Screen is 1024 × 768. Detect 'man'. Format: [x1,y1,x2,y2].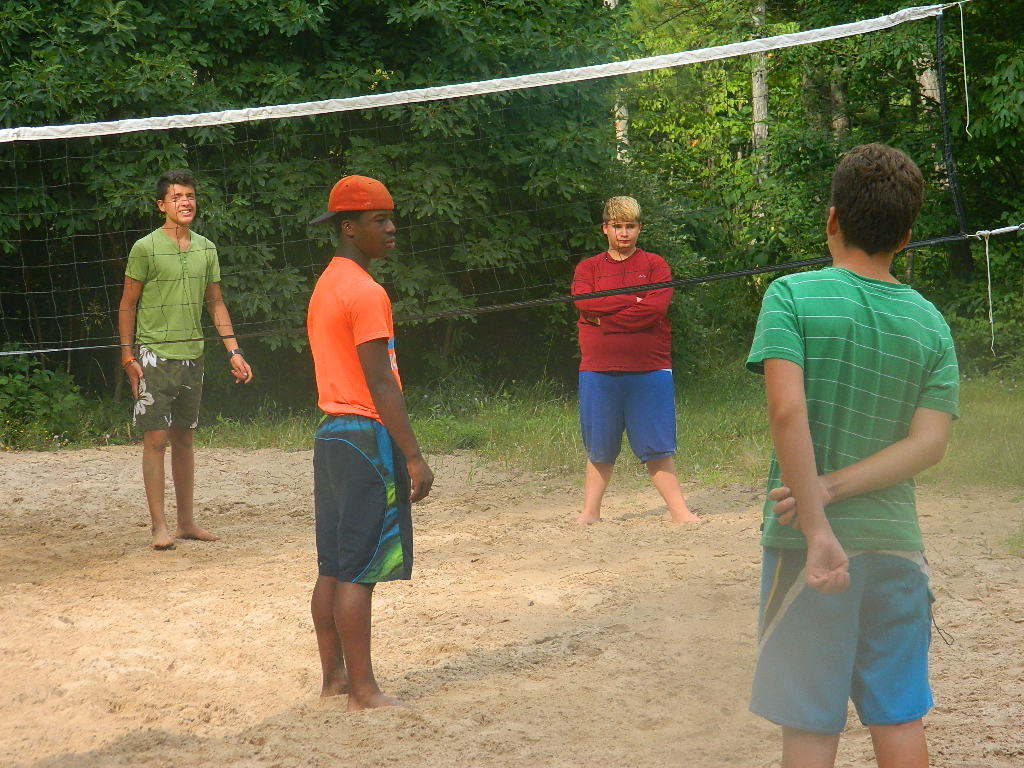
[107,176,232,554].
